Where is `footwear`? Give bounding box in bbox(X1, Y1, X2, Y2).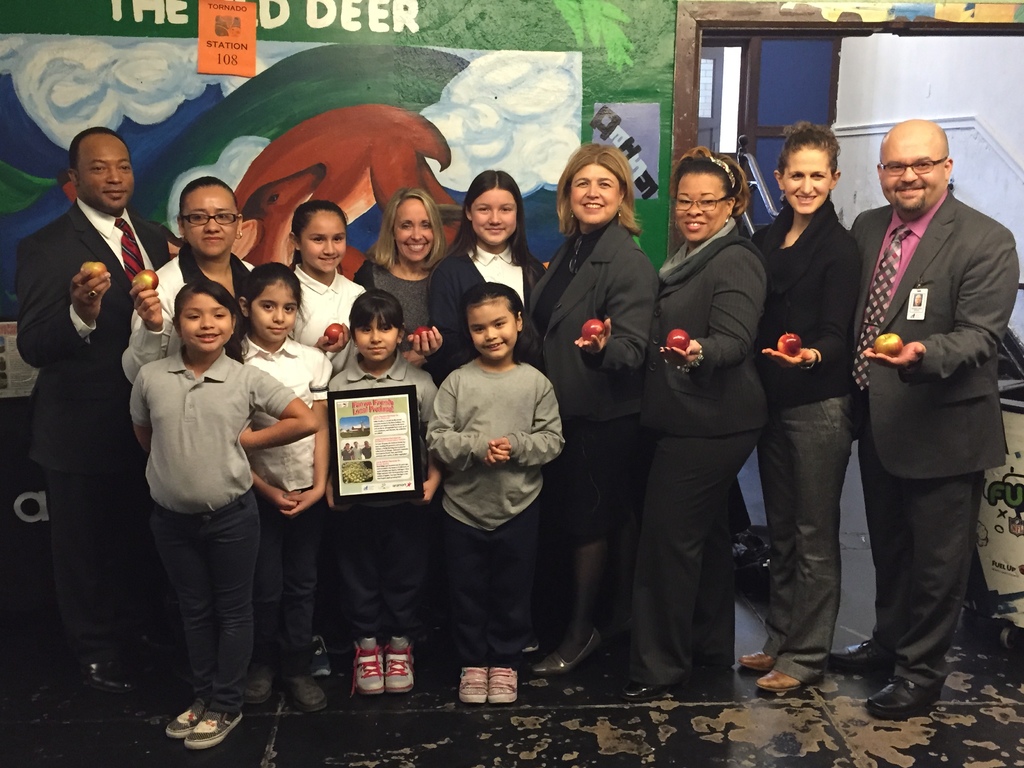
bbox(828, 640, 888, 678).
